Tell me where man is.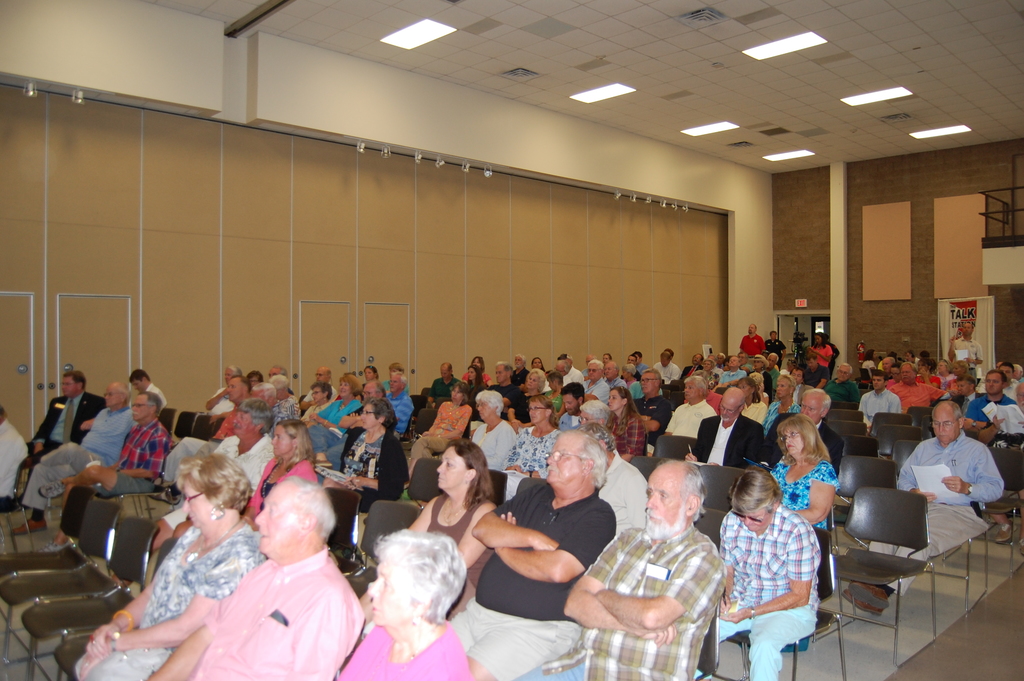
man is at [965,366,1018,429].
